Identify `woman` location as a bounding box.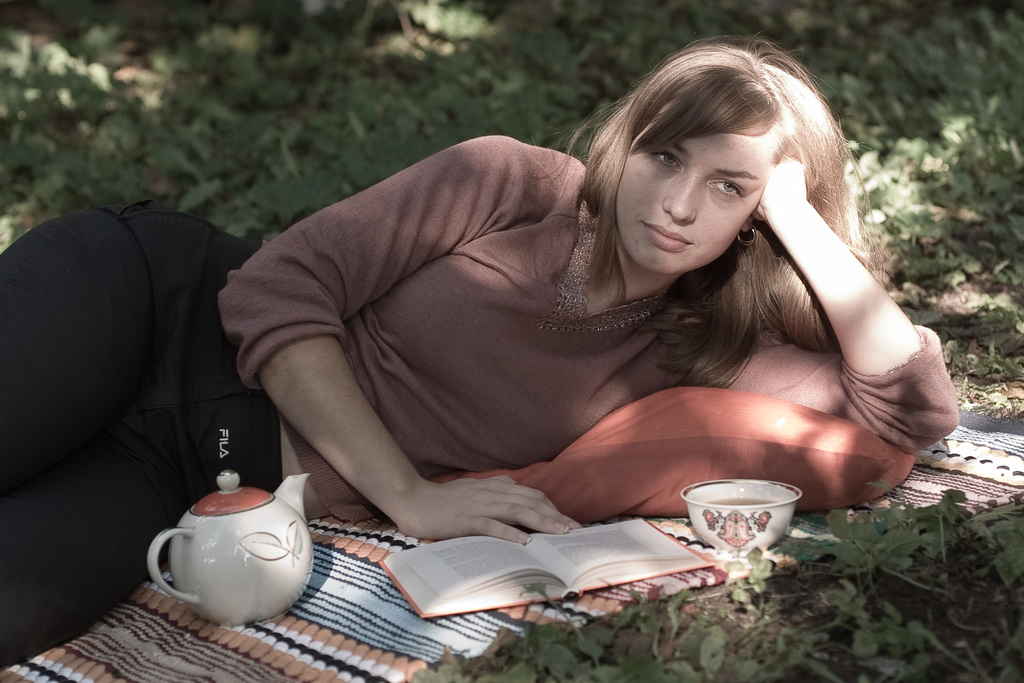
BBox(0, 31, 959, 672).
